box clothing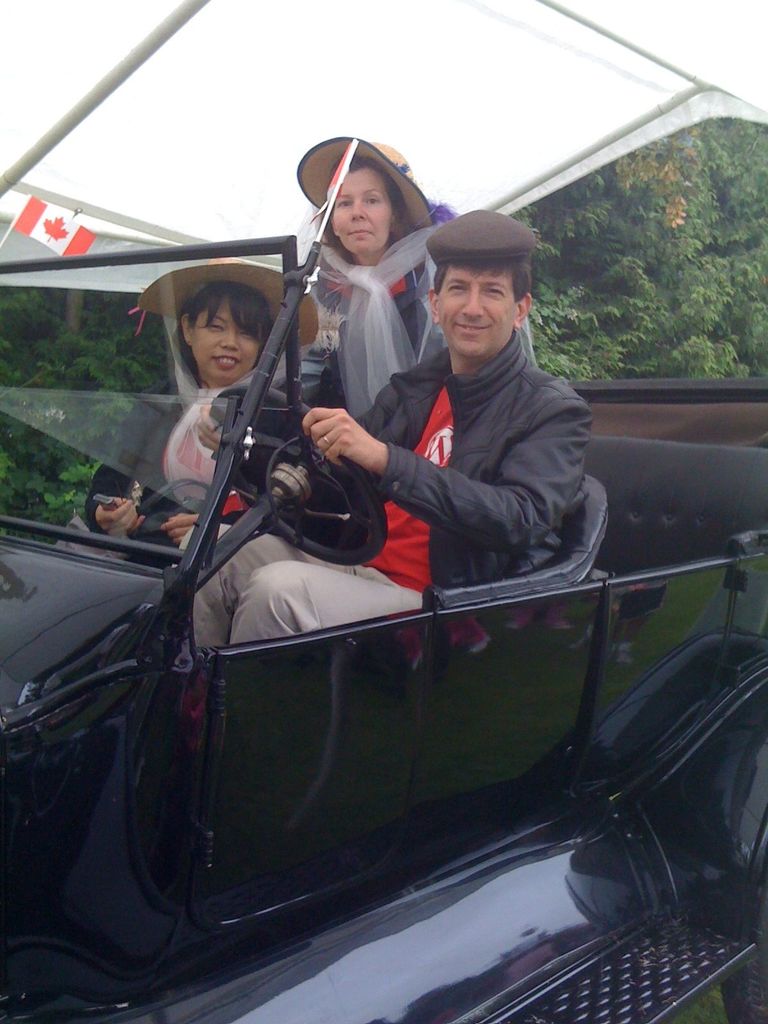
308/201/437/420
